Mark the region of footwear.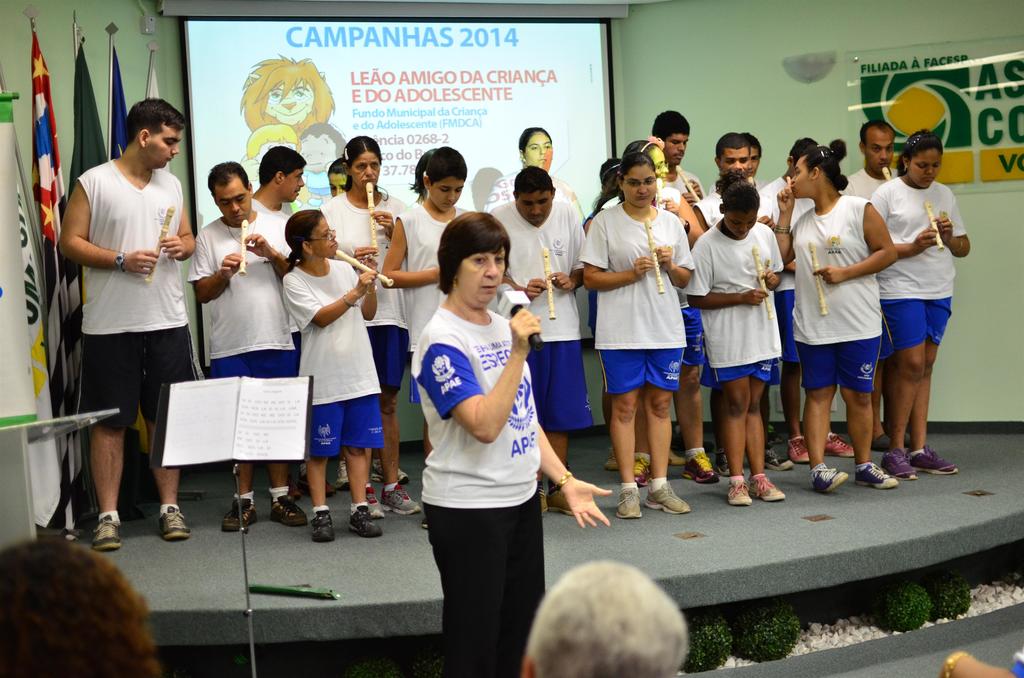
Region: (left=823, top=430, right=854, bottom=460).
